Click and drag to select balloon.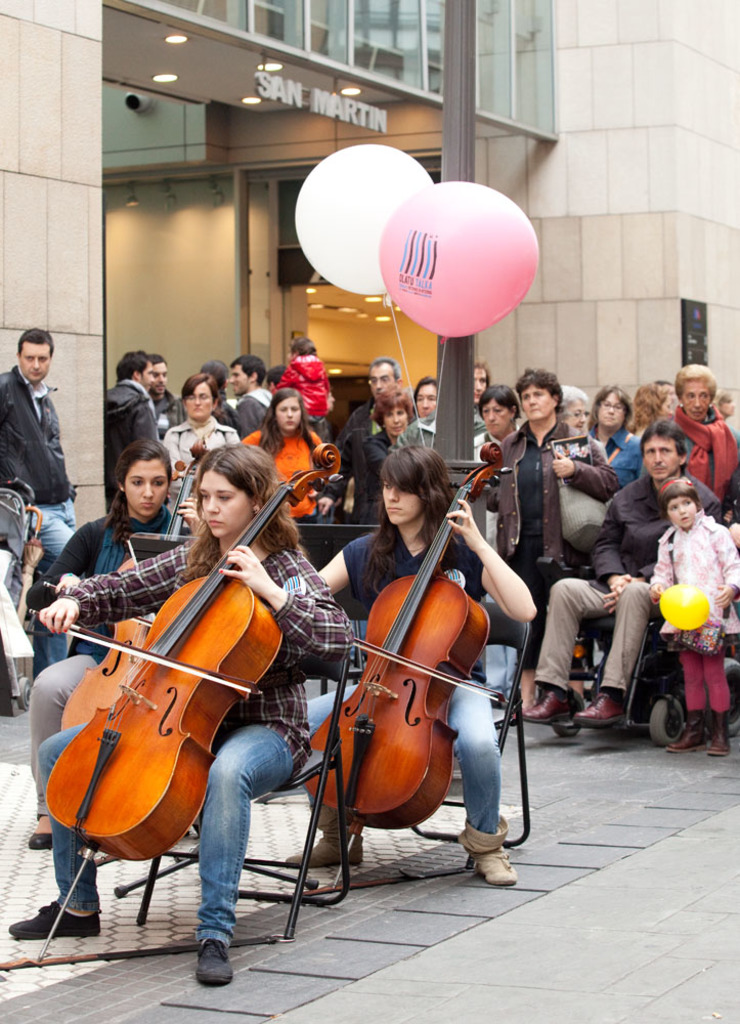
Selection: x1=658 y1=583 x2=709 y2=631.
